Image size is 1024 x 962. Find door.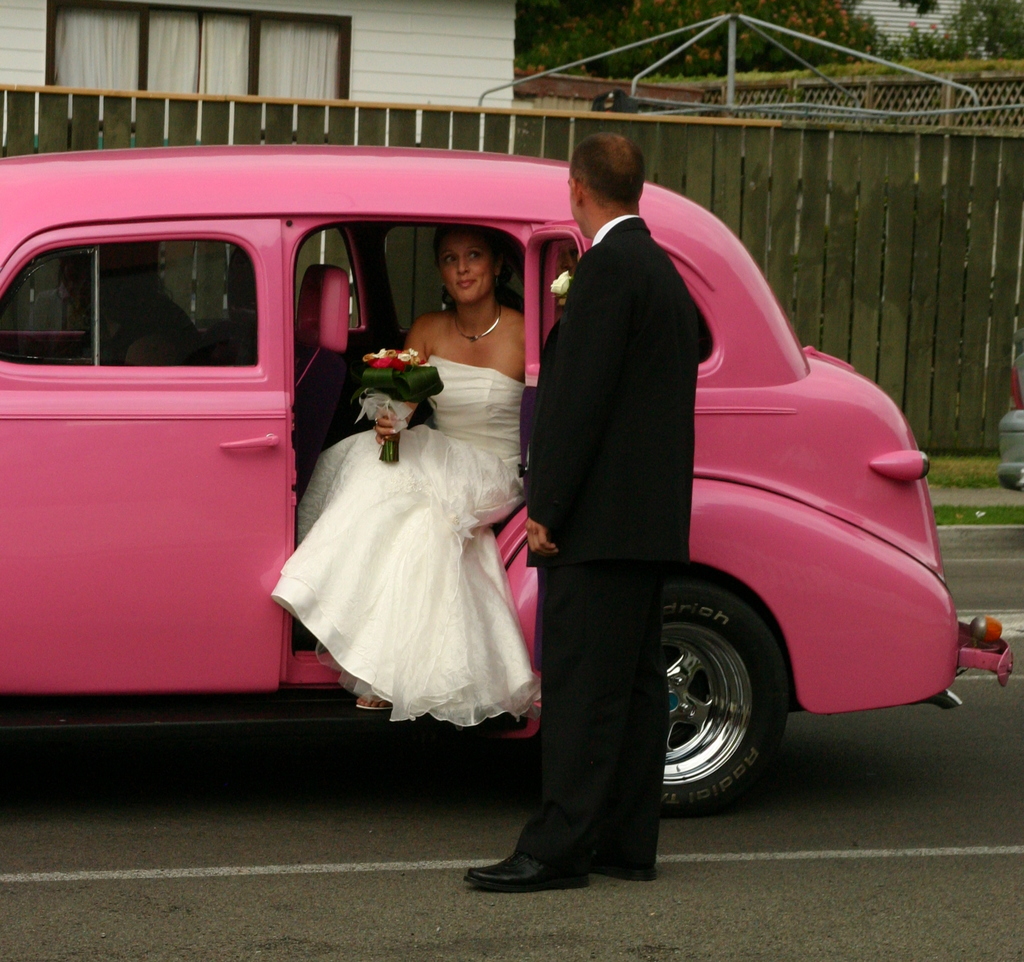
box=[0, 223, 286, 684].
